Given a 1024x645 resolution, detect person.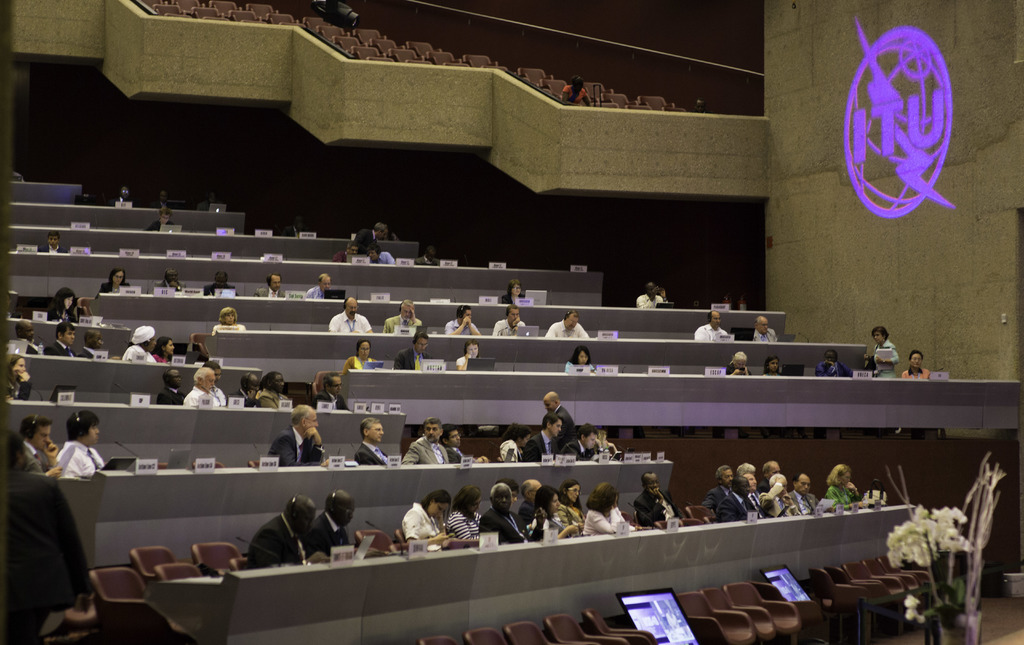
[639,281,667,308].
